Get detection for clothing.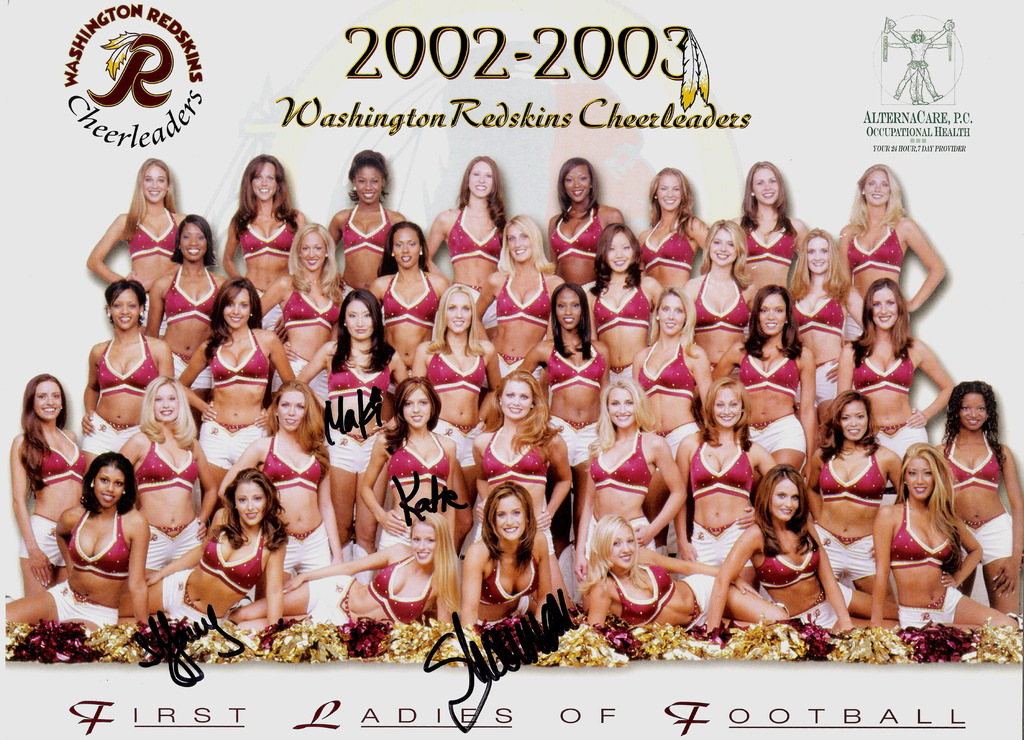
Detection: <box>636,341,698,400</box>.
